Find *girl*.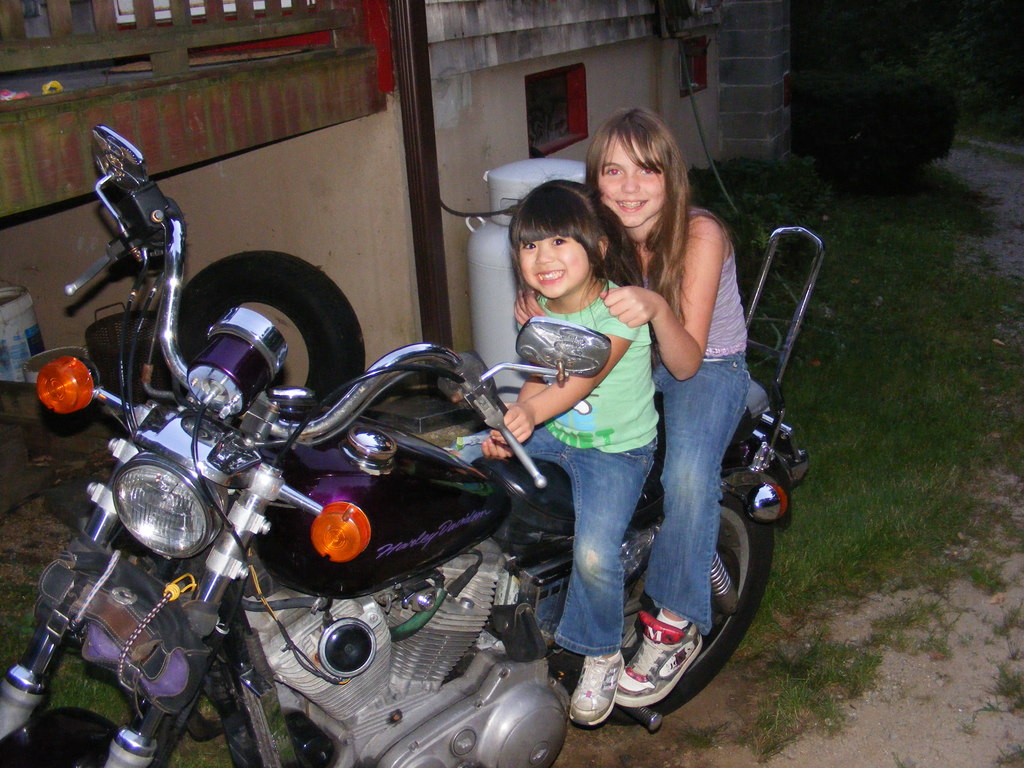
select_region(510, 104, 748, 710).
